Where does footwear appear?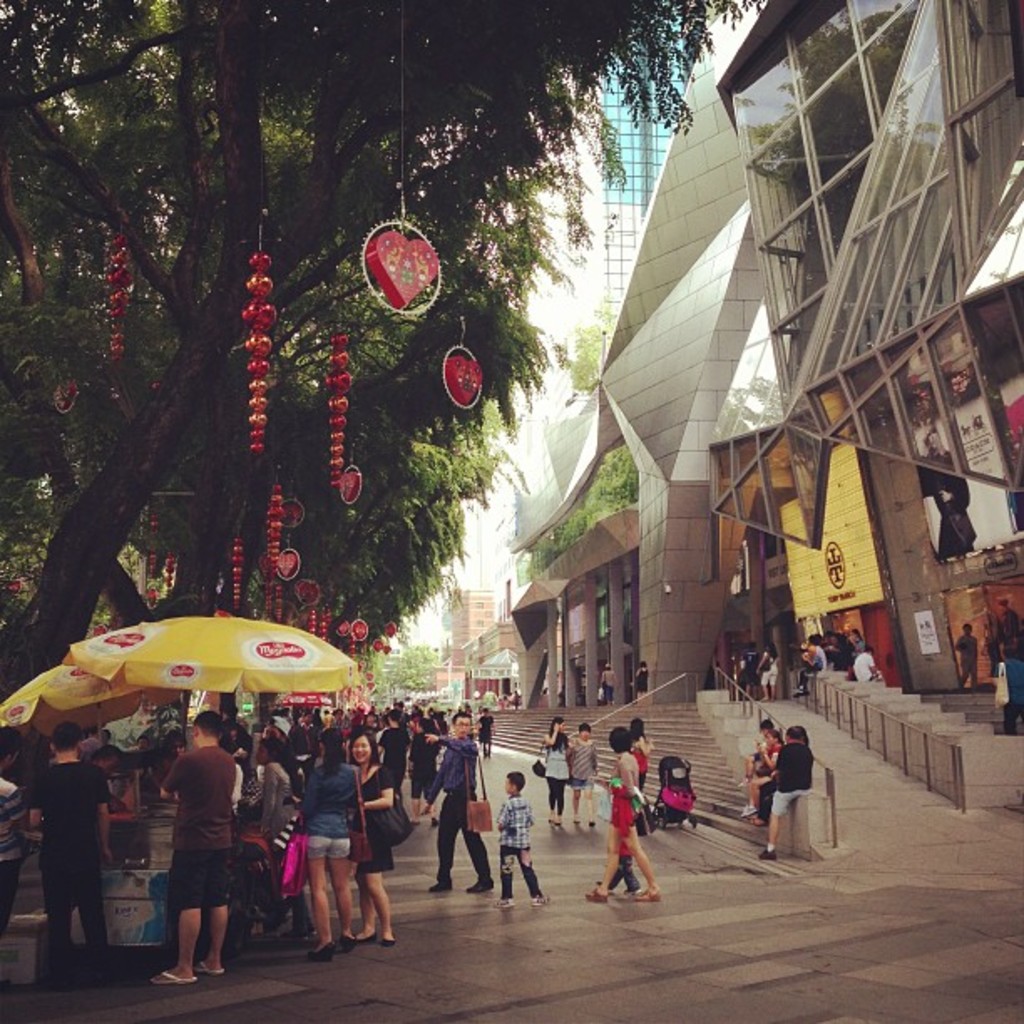
Appears at (735,803,751,822).
